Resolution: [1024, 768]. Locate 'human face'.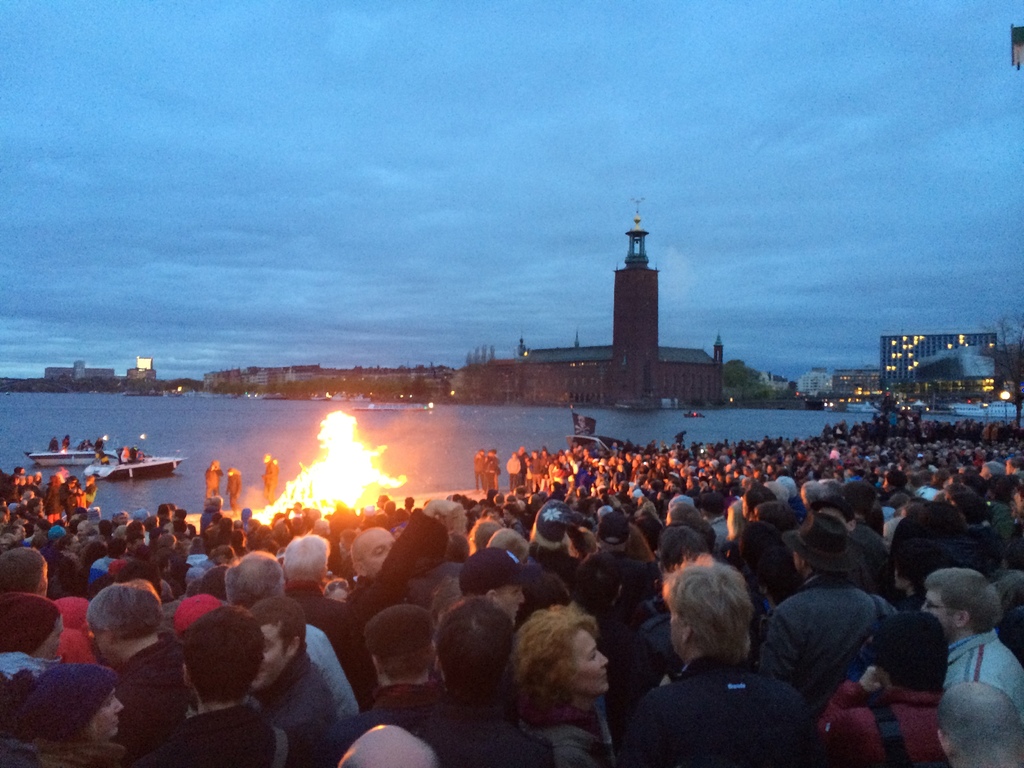
(left=77, top=522, right=88, bottom=537).
